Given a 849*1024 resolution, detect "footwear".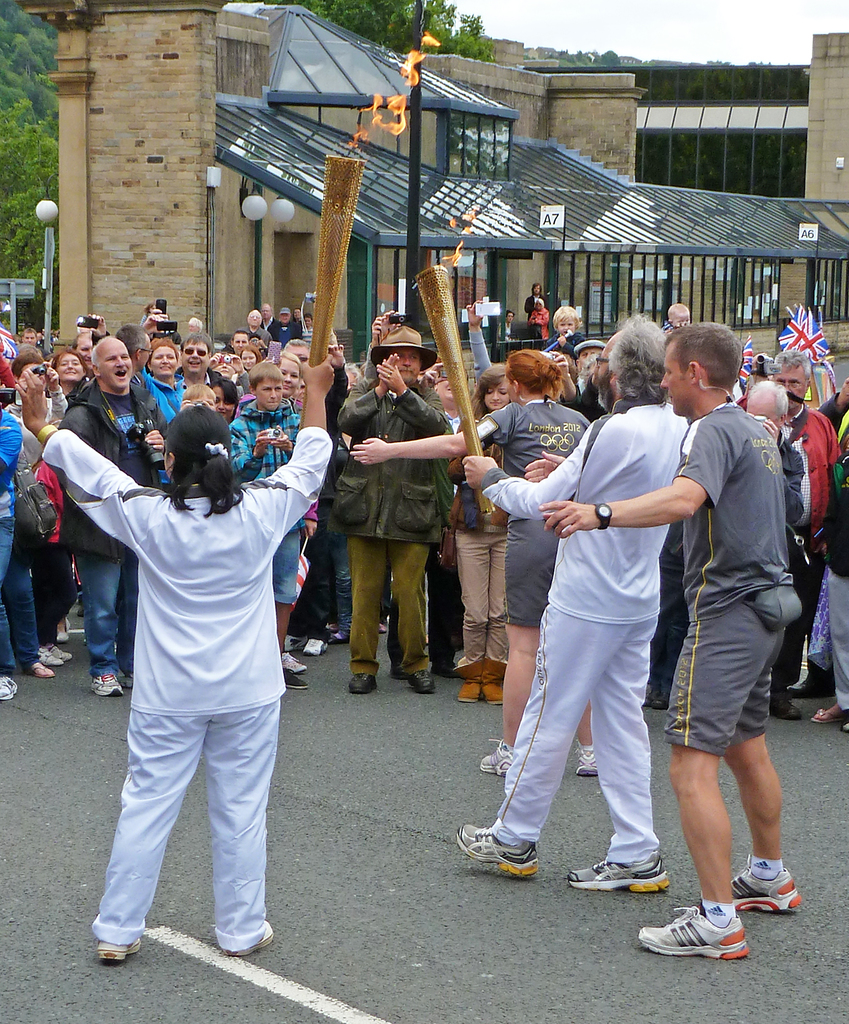
Rect(456, 680, 512, 705).
